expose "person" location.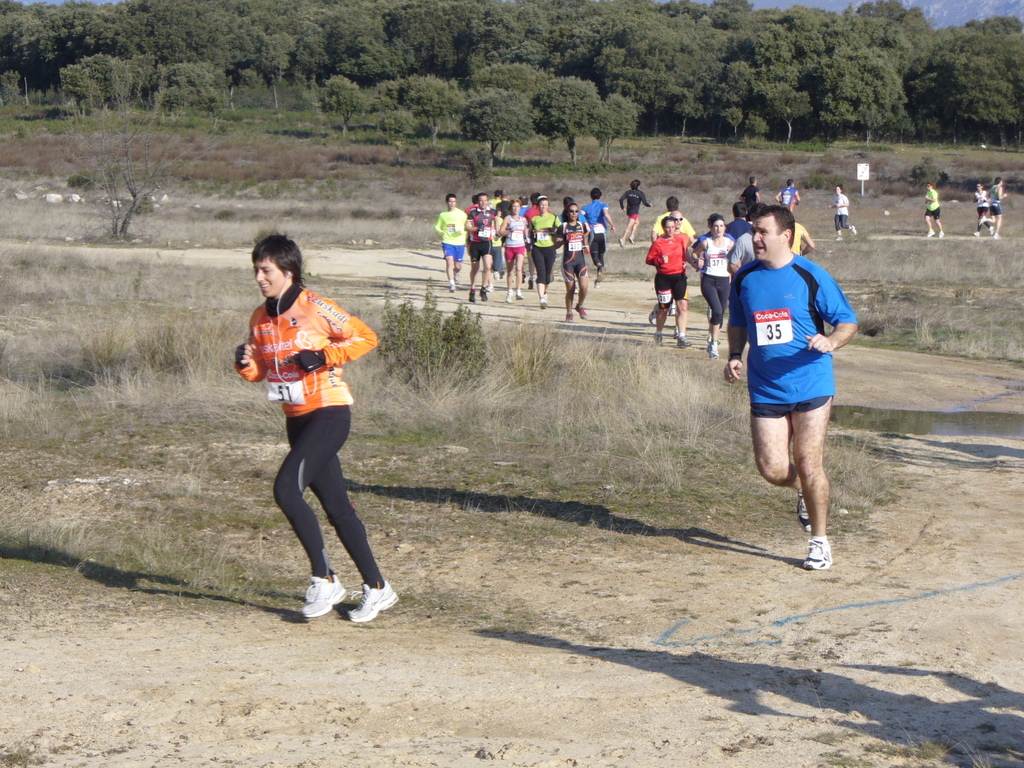
Exposed at x1=989, y1=180, x2=1005, y2=232.
